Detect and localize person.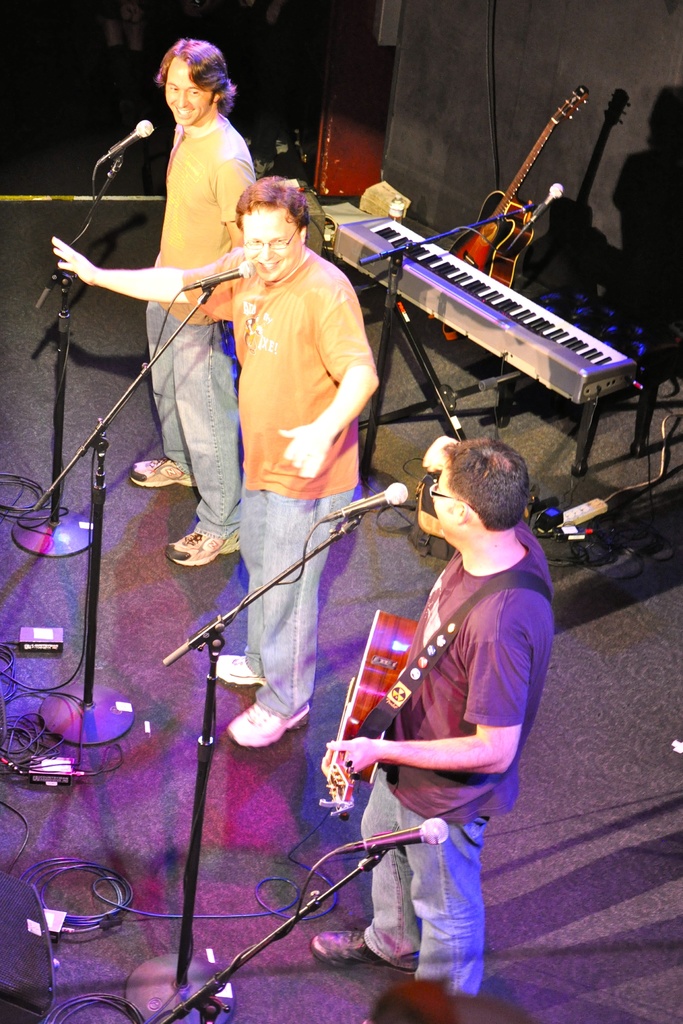
Localized at left=47, top=173, right=379, bottom=746.
